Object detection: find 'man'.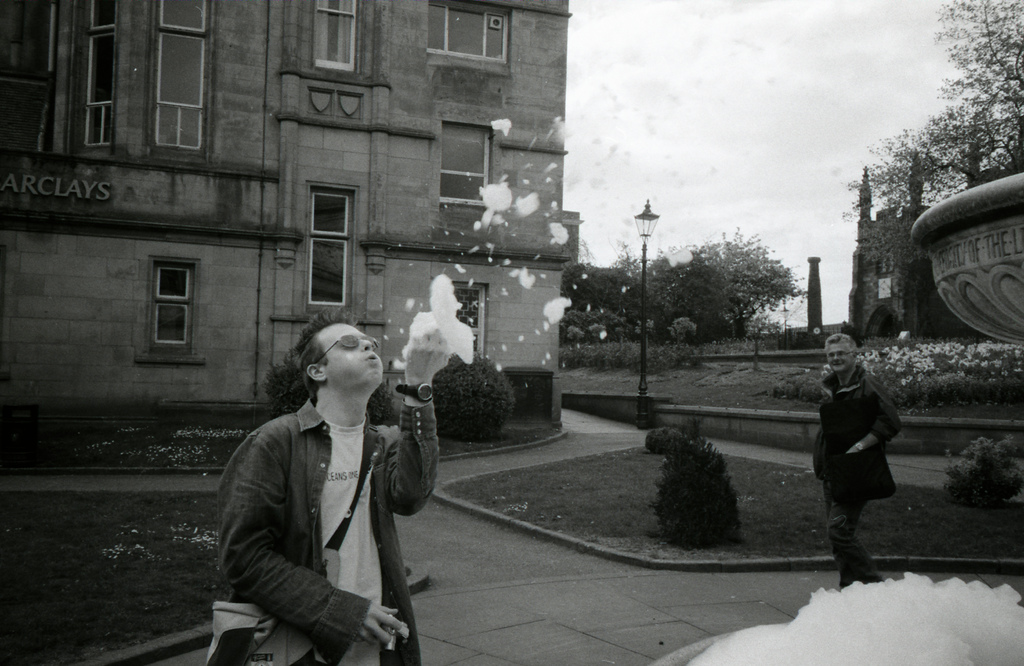
198/304/458/665.
